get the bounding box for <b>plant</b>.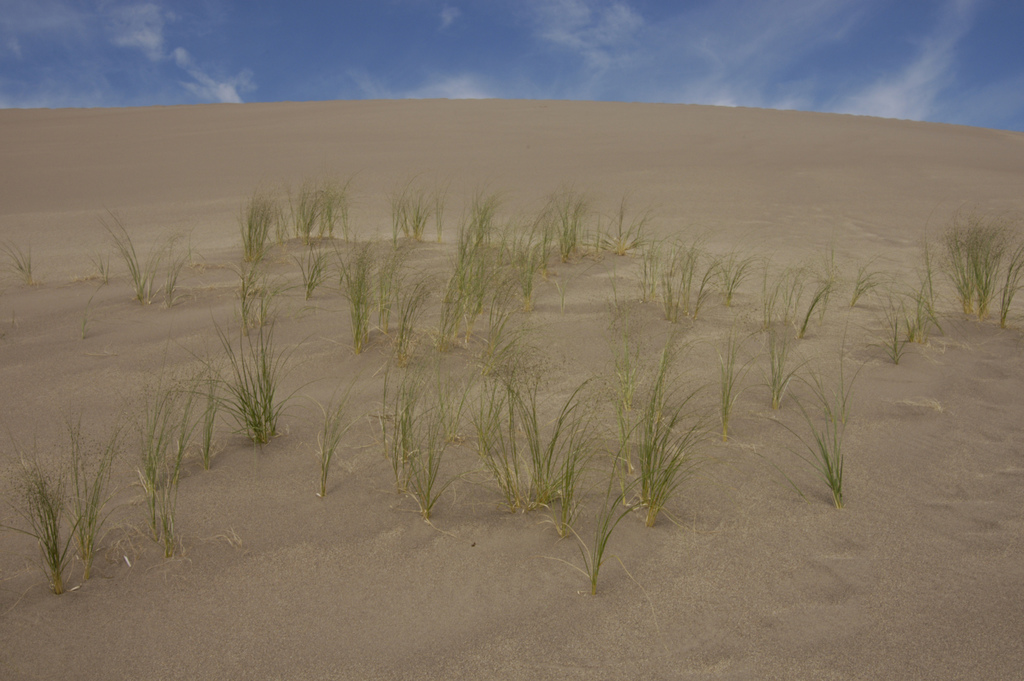
crop(325, 185, 360, 247).
